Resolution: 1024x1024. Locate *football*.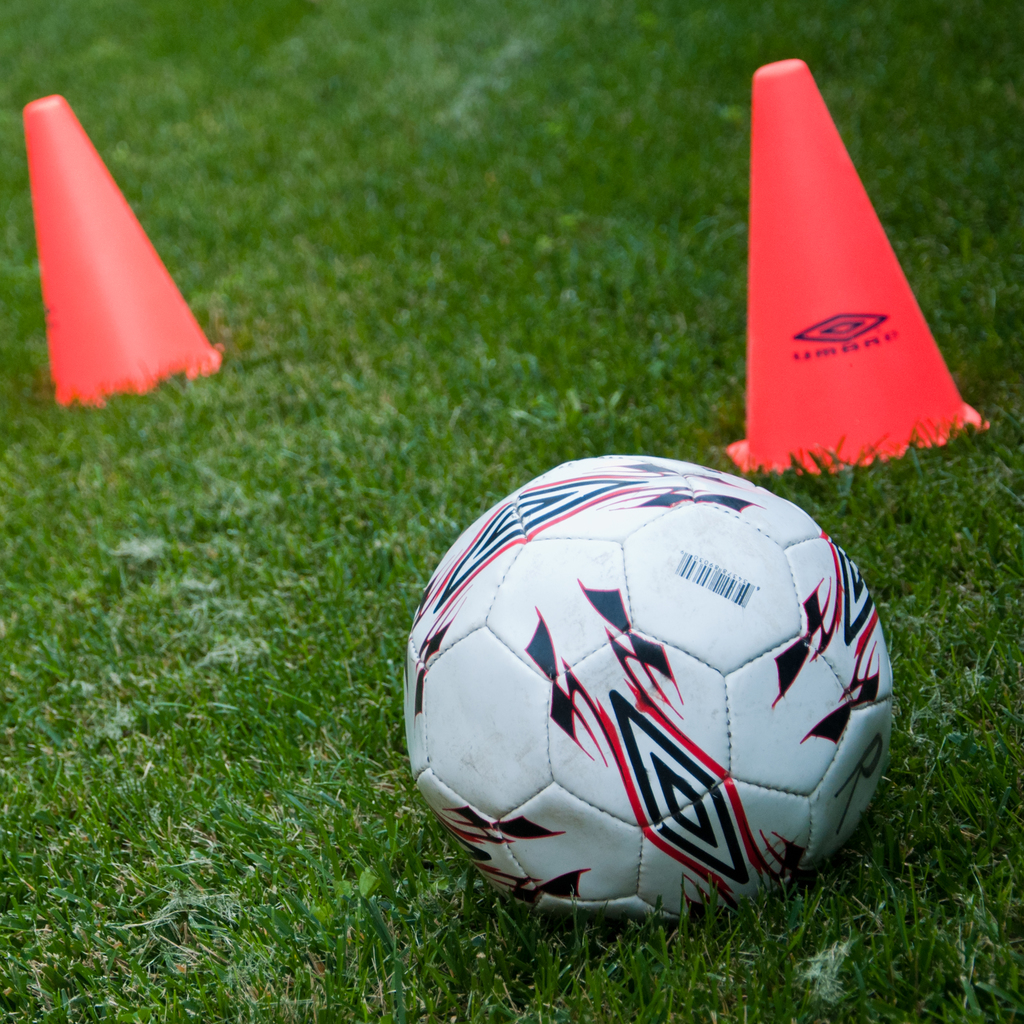
402 451 897 923.
